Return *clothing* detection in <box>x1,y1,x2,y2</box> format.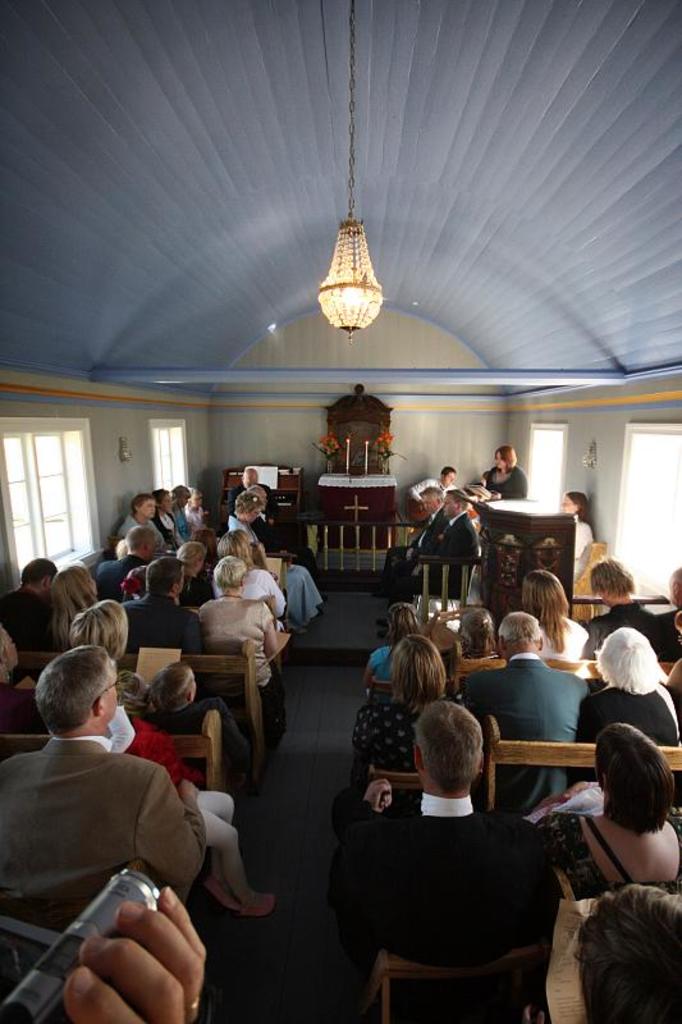
<box>464,653,585,831</box>.
